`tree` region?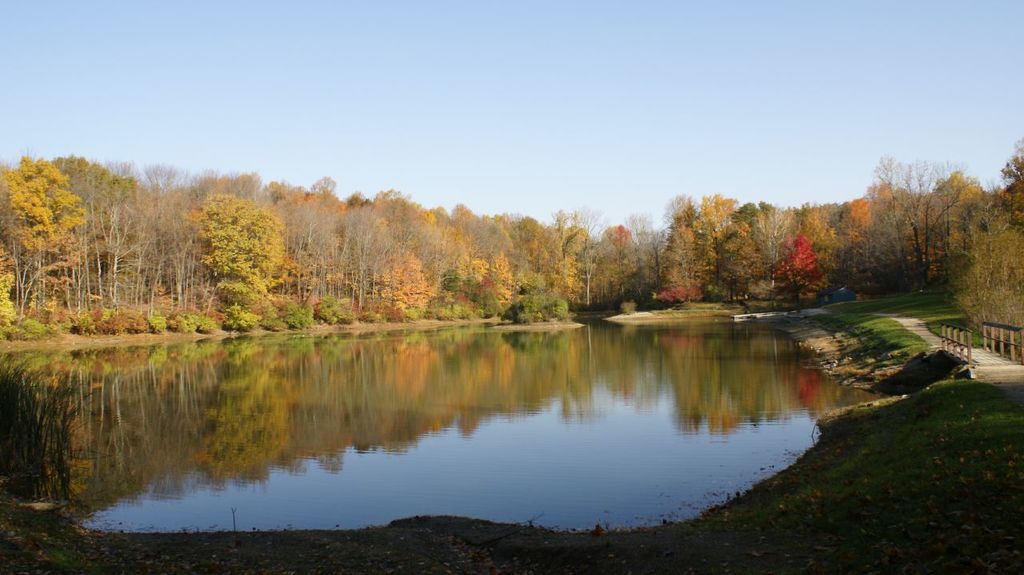
left=858, top=138, right=977, bottom=289
